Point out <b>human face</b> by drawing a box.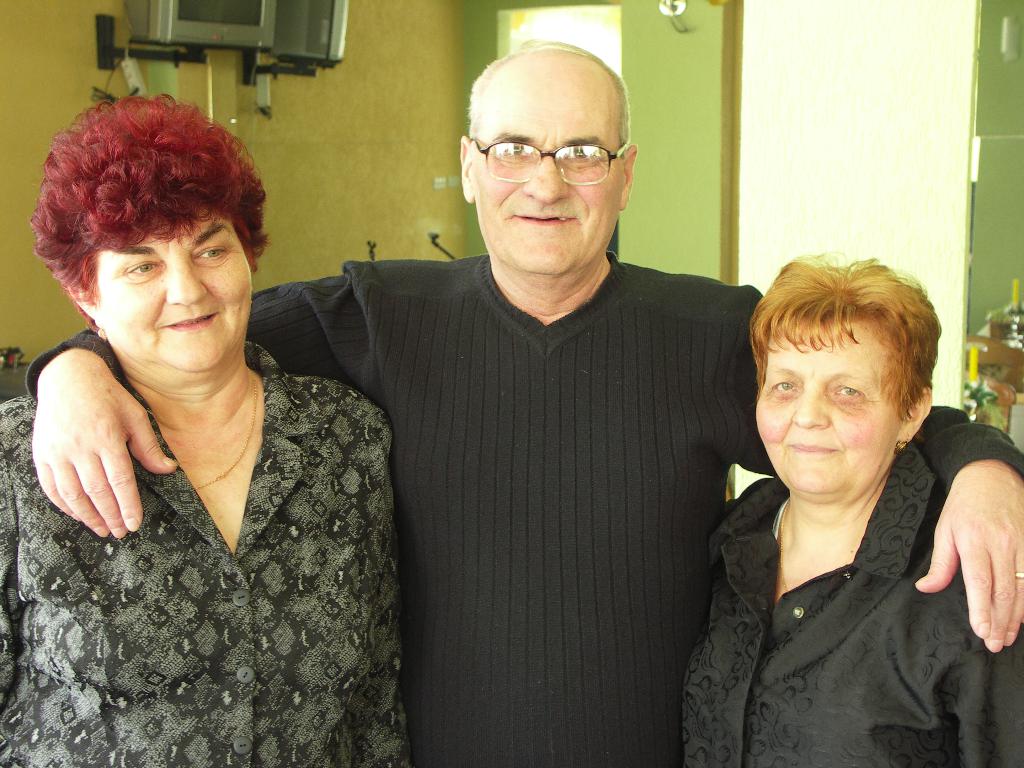
locate(96, 212, 253, 367).
